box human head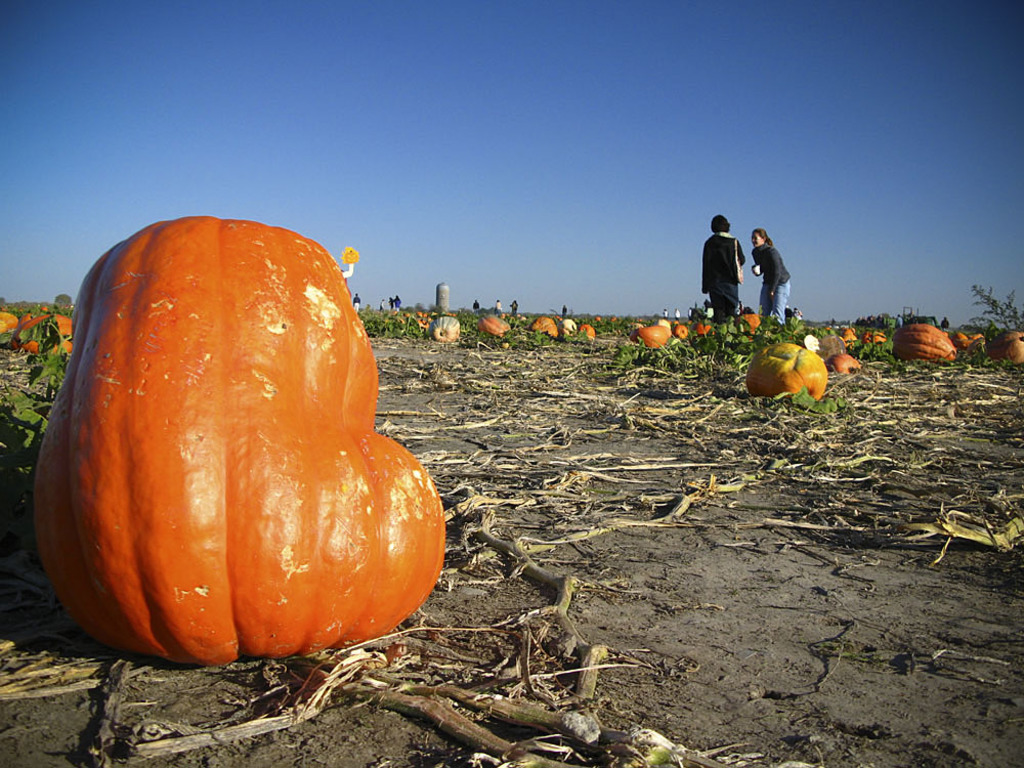
bbox=[711, 213, 730, 231]
